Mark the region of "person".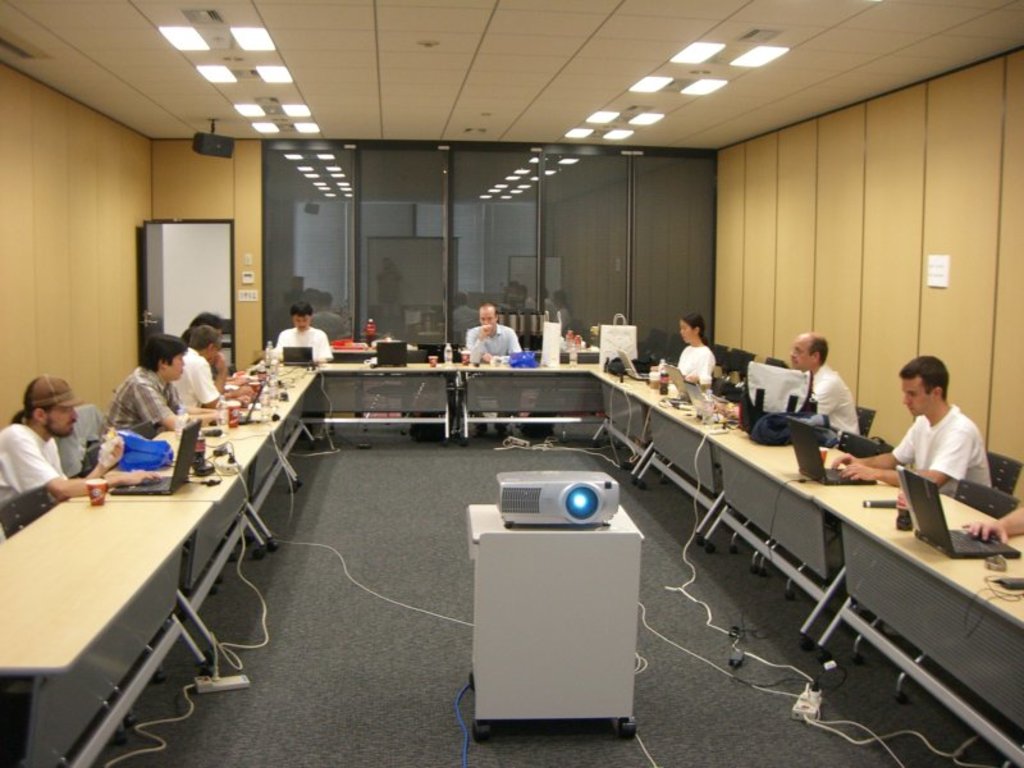
Region: 964,502,1020,553.
